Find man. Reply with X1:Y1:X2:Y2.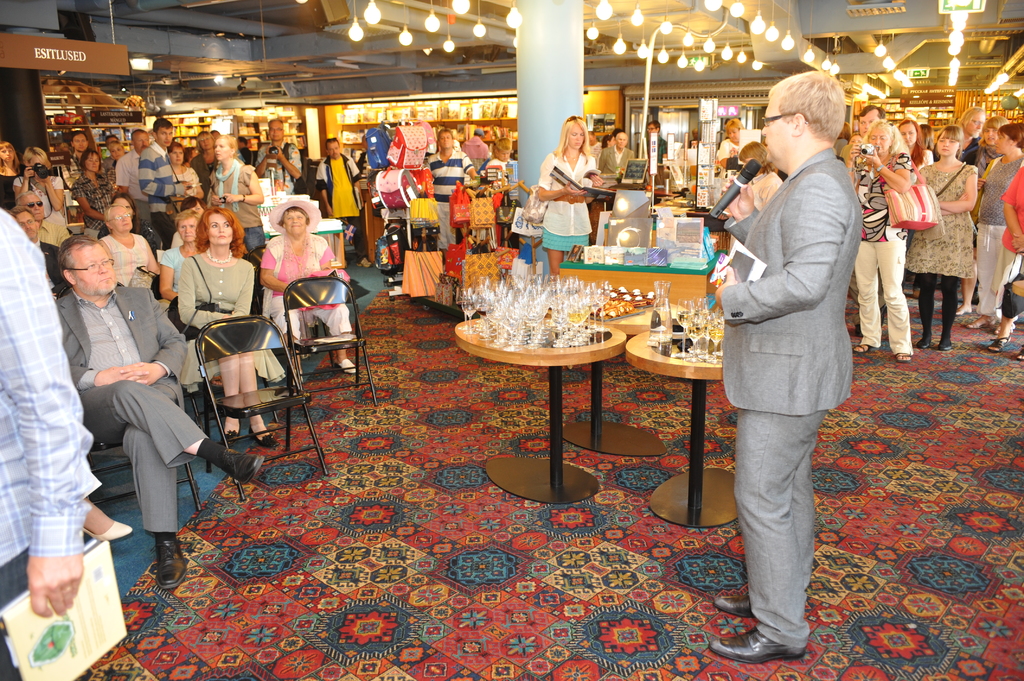
424:129:474:268.
